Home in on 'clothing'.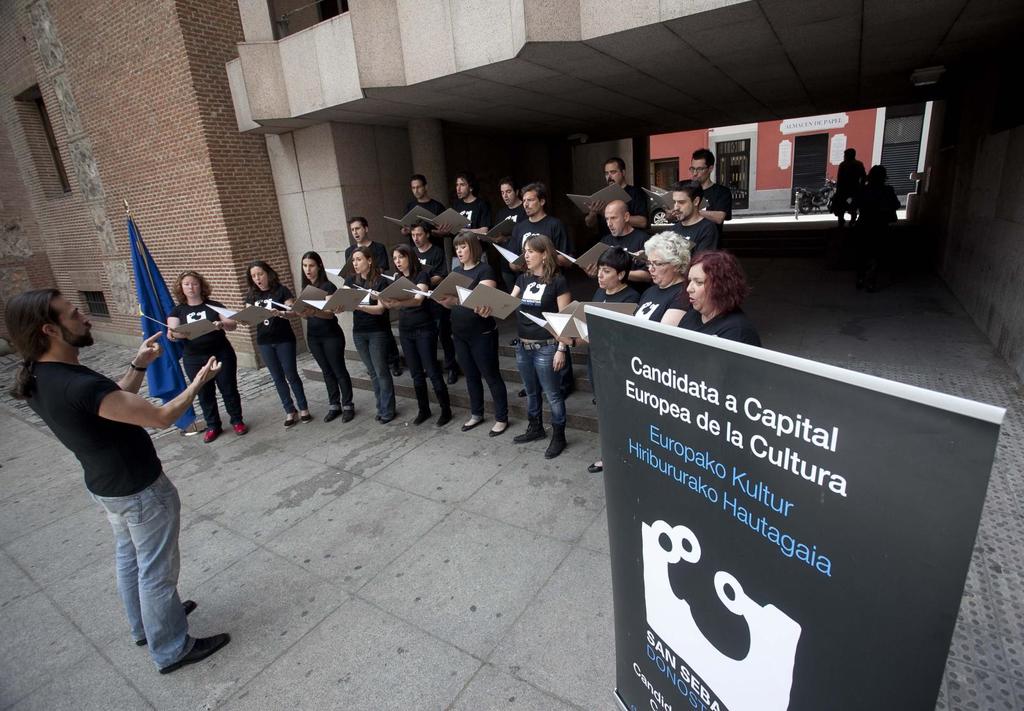
Homed in at select_region(338, 250, 410, 365).
